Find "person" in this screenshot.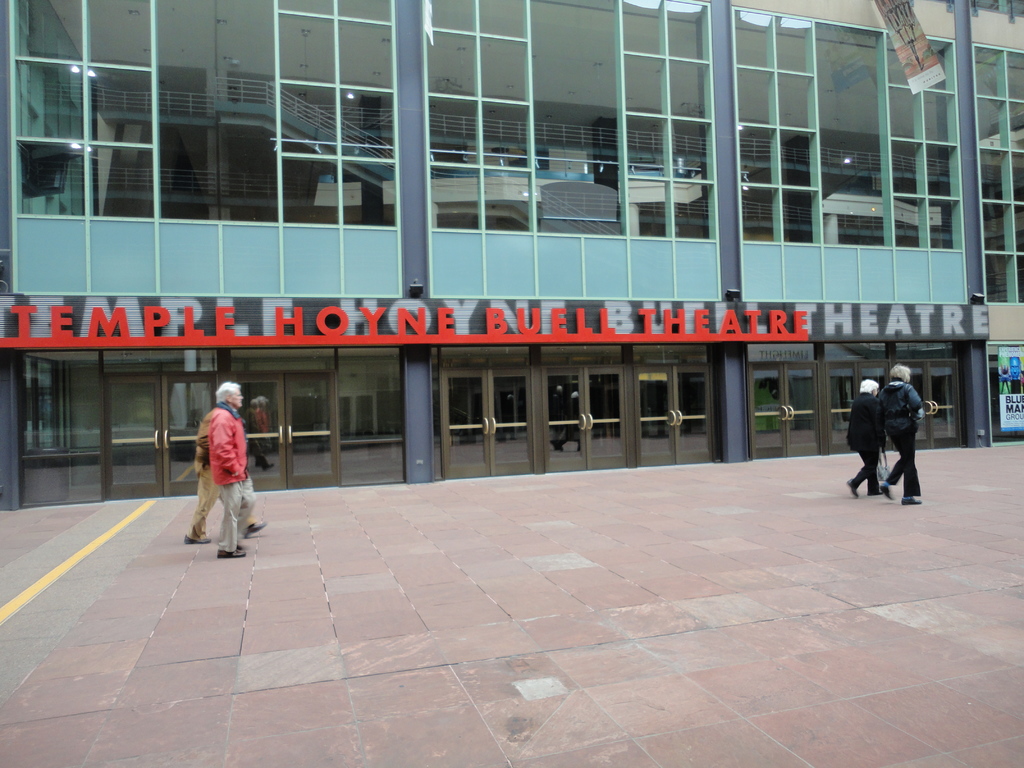
The bounding box for "person" is (190,405,268,539).
